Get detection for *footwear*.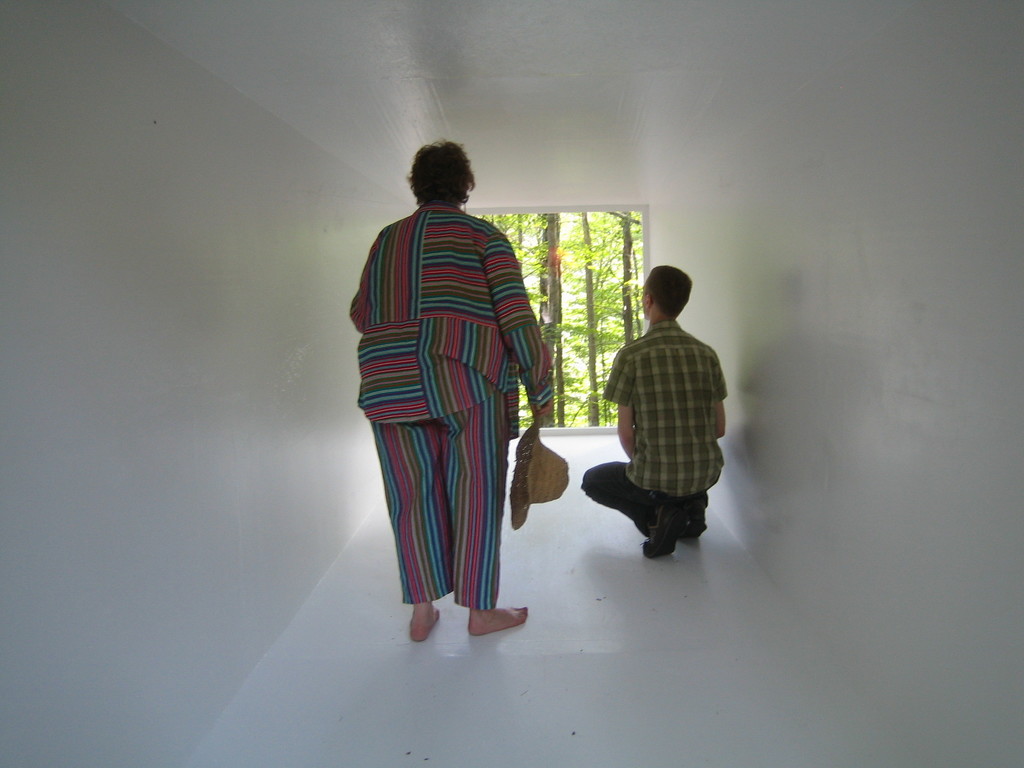
Detection: 681/492/707/542.
